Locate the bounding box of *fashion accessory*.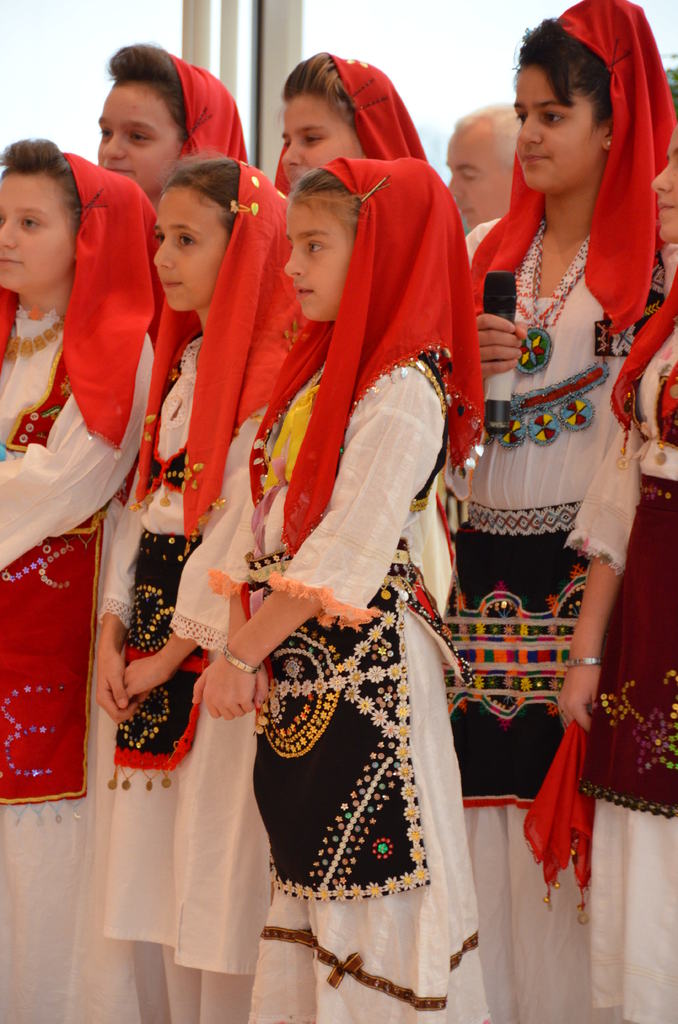
Bounding box: <box>511,209,593,374</box>.
